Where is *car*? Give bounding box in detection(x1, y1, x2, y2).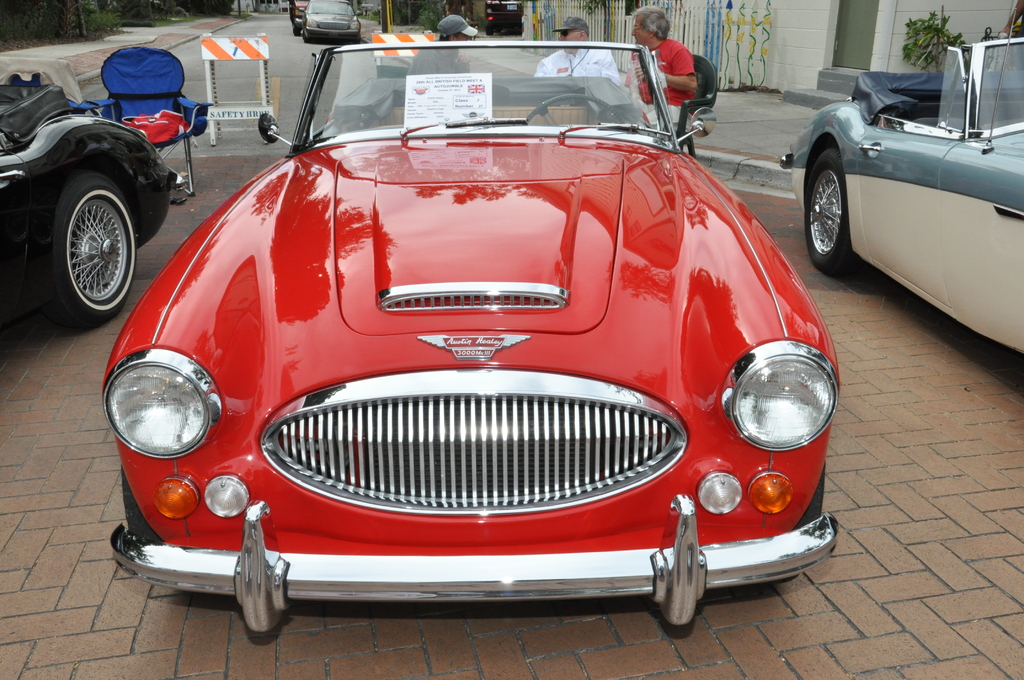
detection(299, 0, 364, 42).
